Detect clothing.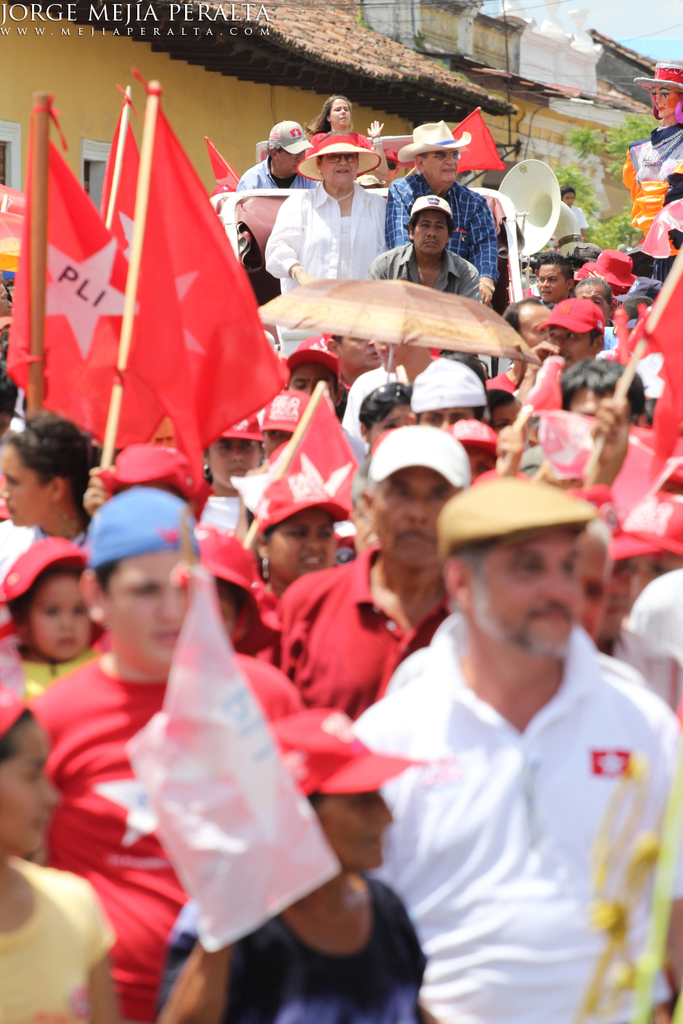
Detected at Rect(94, 564, 385, 978).
